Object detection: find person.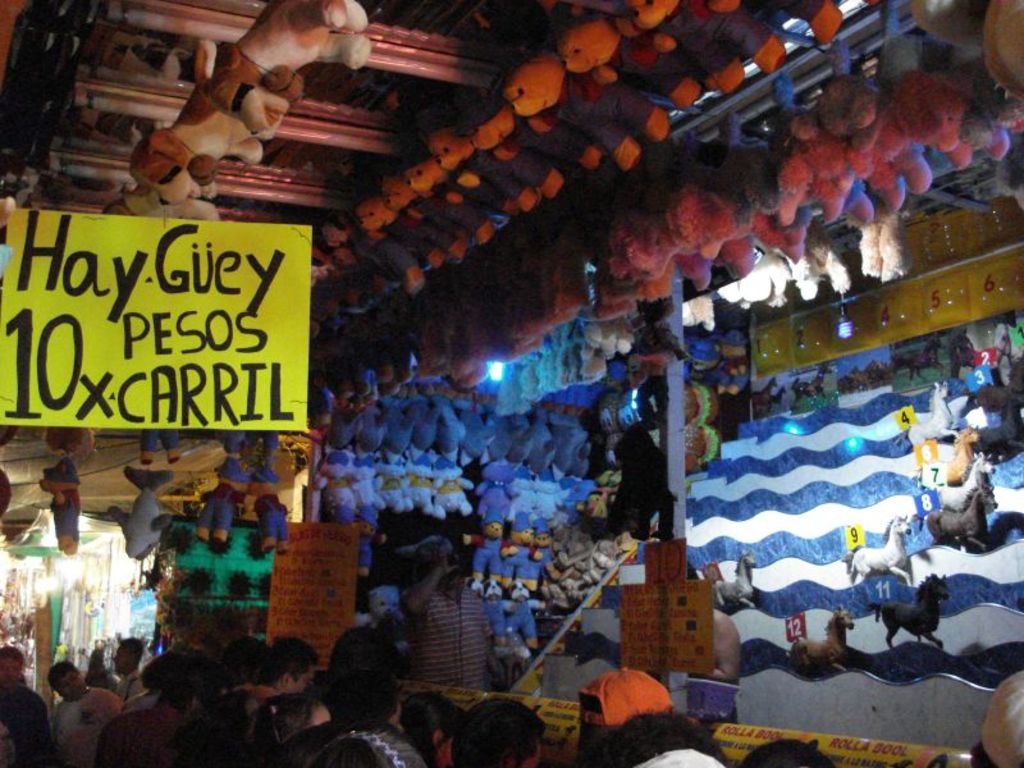
[left=972, top=671, right=1023, bottom=767].
